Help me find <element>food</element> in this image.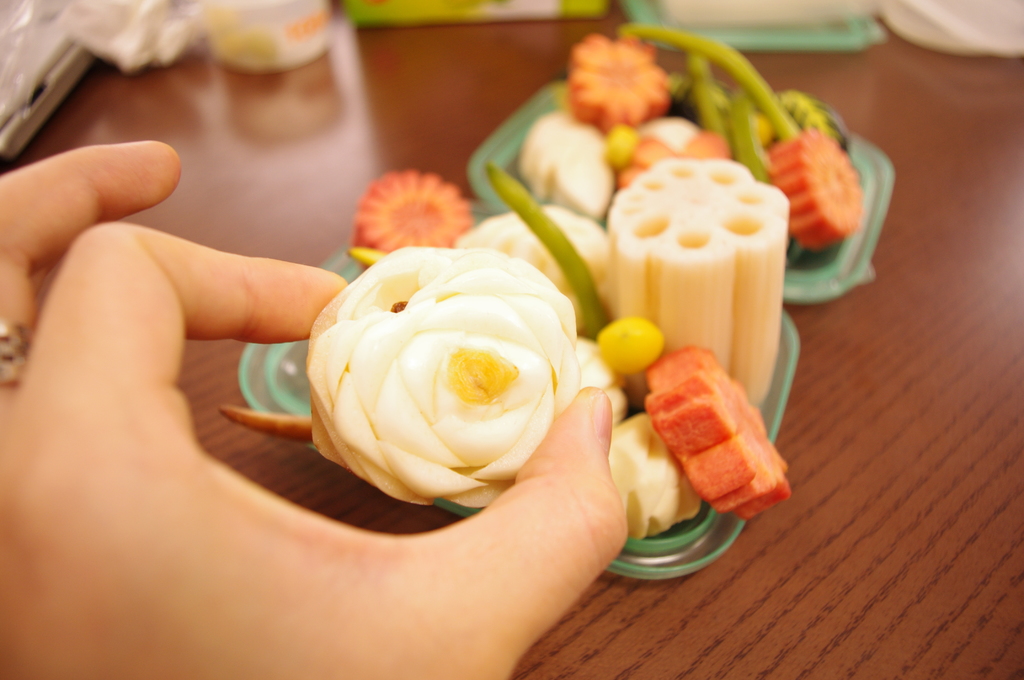
Found it: rect(306, 248, 584, 507).
